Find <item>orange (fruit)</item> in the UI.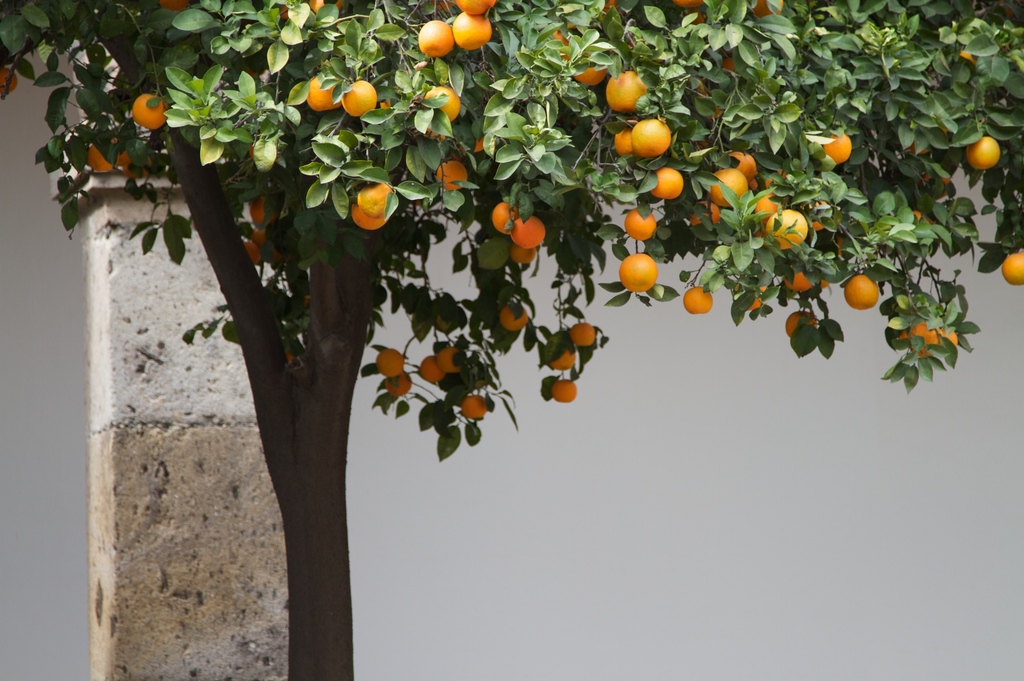
UI element at {"x1": 609, "y1": 70, "x2": 650, "y2": 111}.
